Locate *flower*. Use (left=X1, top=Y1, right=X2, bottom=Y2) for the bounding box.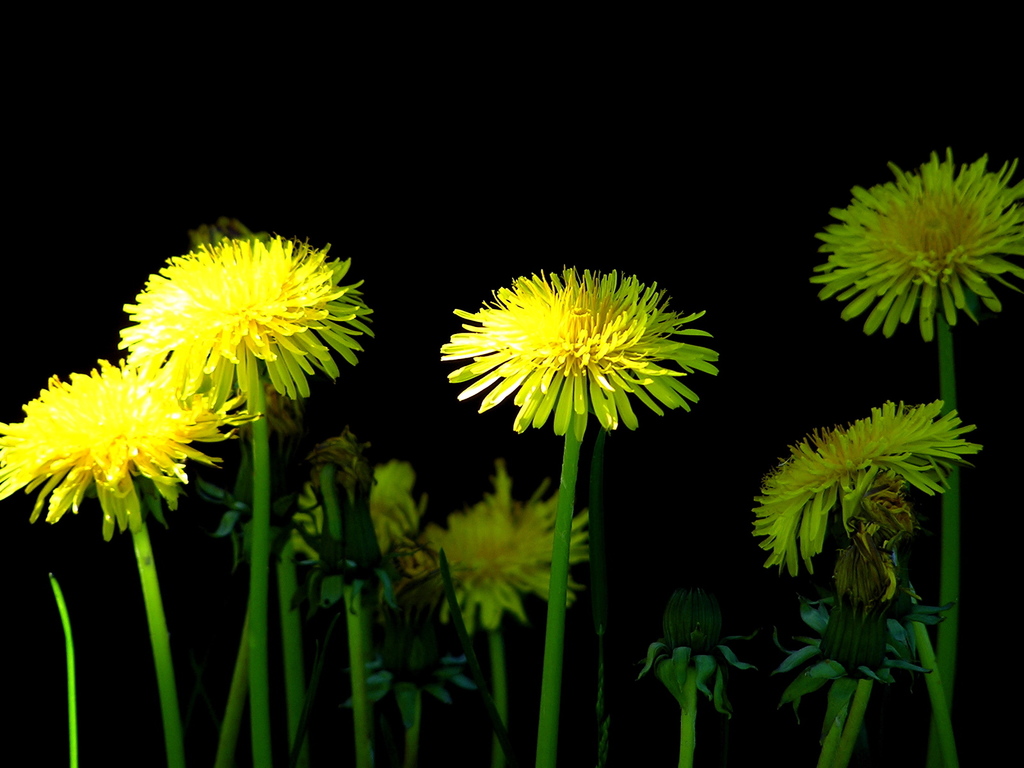
(left=2, top=356, right=240, bottom=532).
